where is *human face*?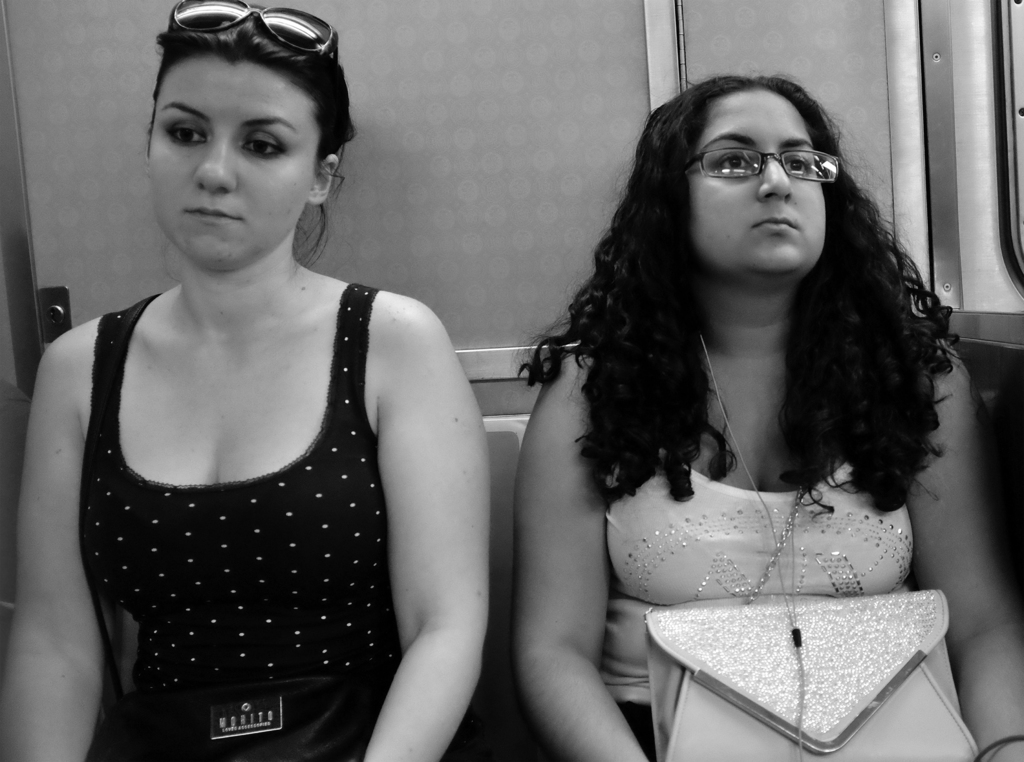
detection(140, 54, 323, 276).
